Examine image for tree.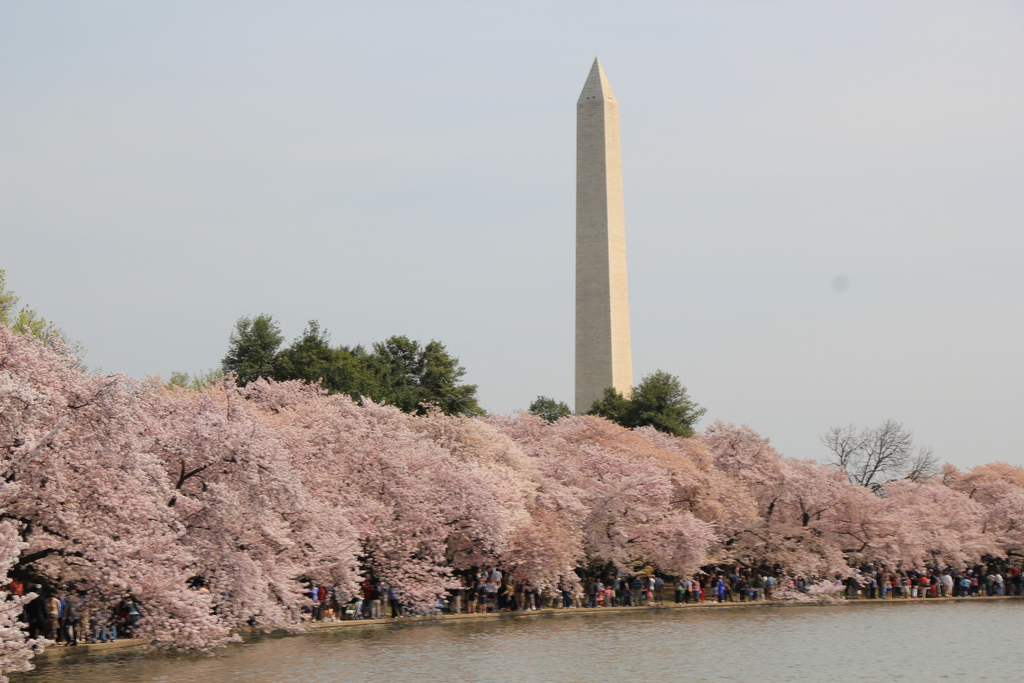
Examination result: x1=467, y1=395, x2=614, y2=614.
